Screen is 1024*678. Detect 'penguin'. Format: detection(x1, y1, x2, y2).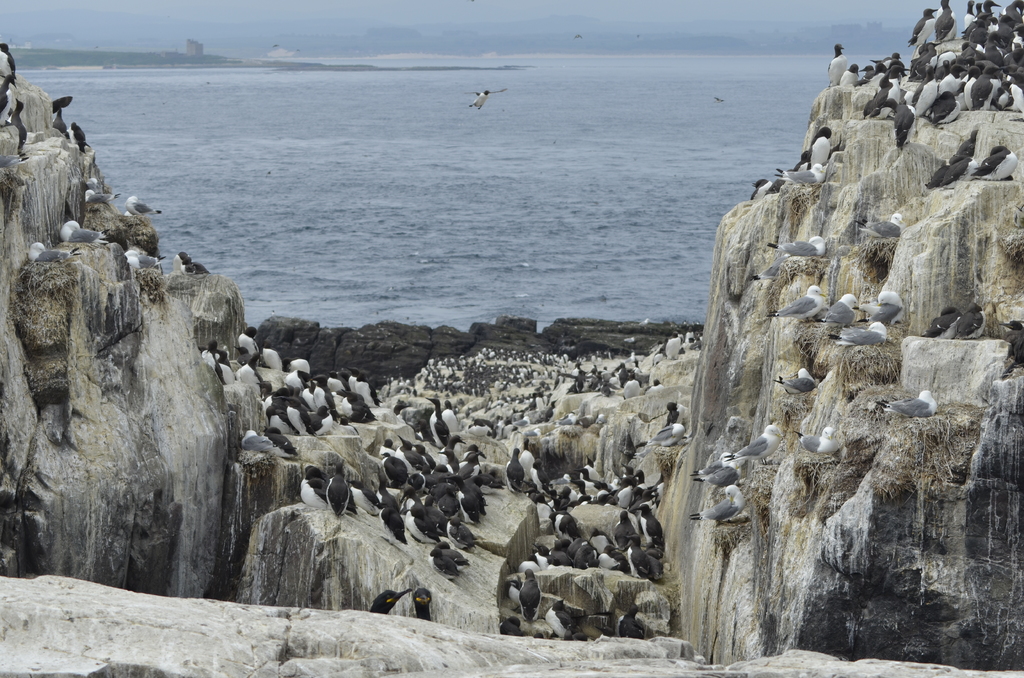
detection(371, 590, 417, 609).
